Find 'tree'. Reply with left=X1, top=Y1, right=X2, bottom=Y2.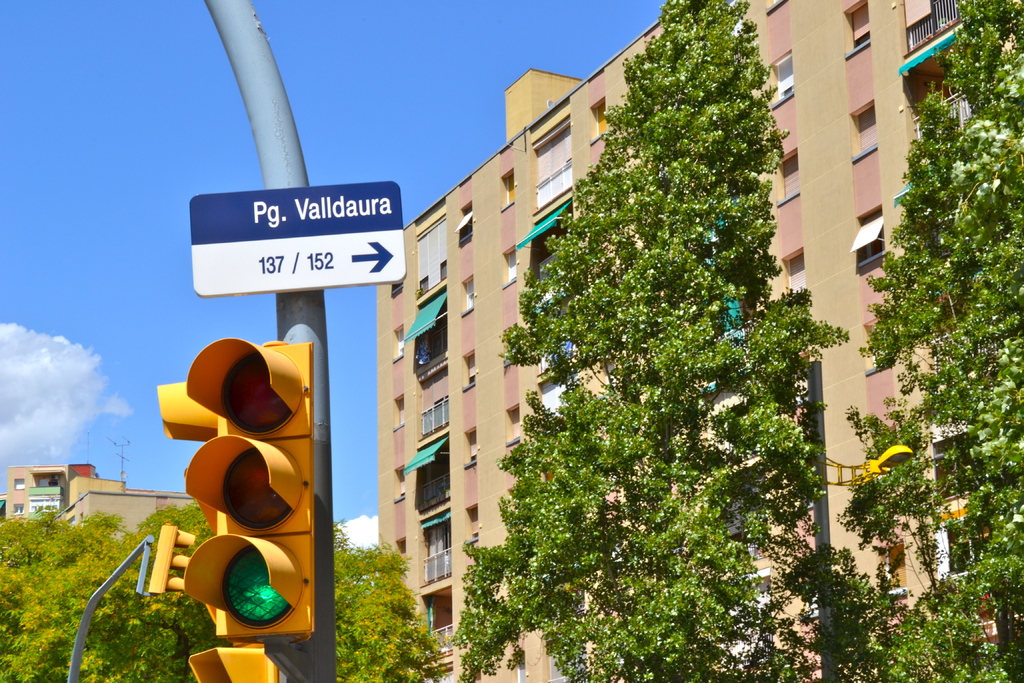
left=486, top=26, right=828, bottom=671.
